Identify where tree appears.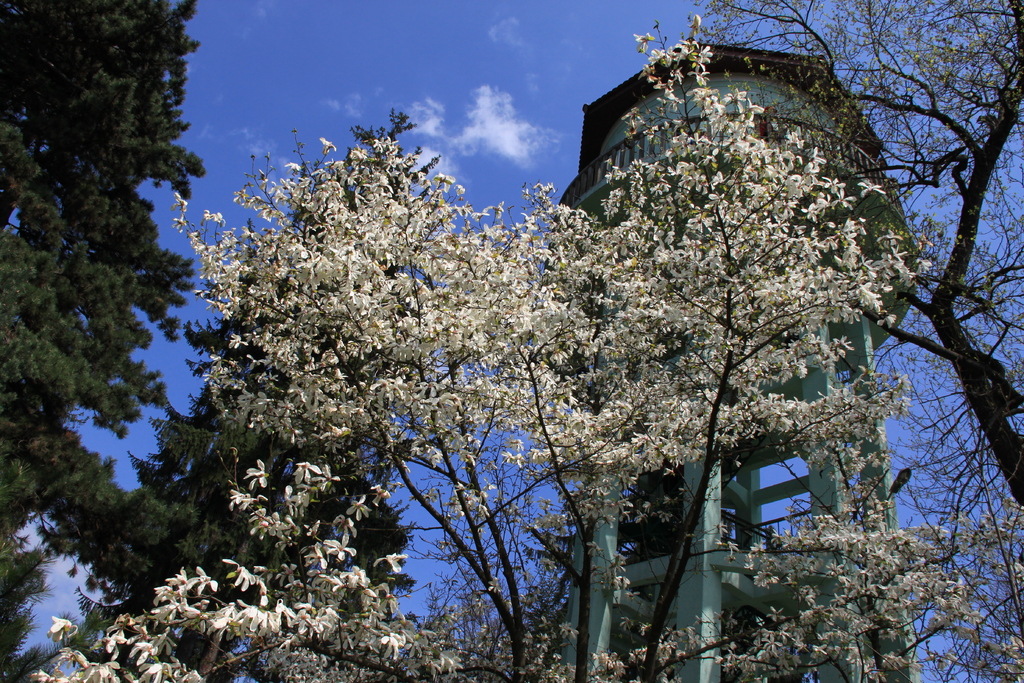
Appears at {"x1": 0, "y1": 0, "x2": 210, "y2": 682}.
